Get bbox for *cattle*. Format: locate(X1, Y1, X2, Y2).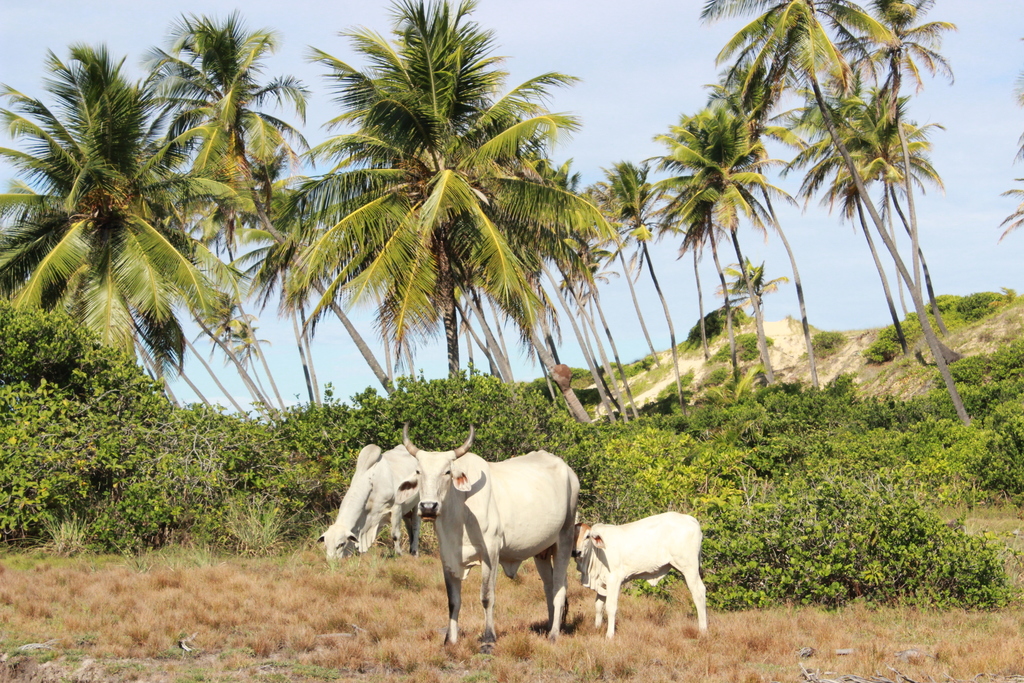
locate(320, 442, 422, 567).
